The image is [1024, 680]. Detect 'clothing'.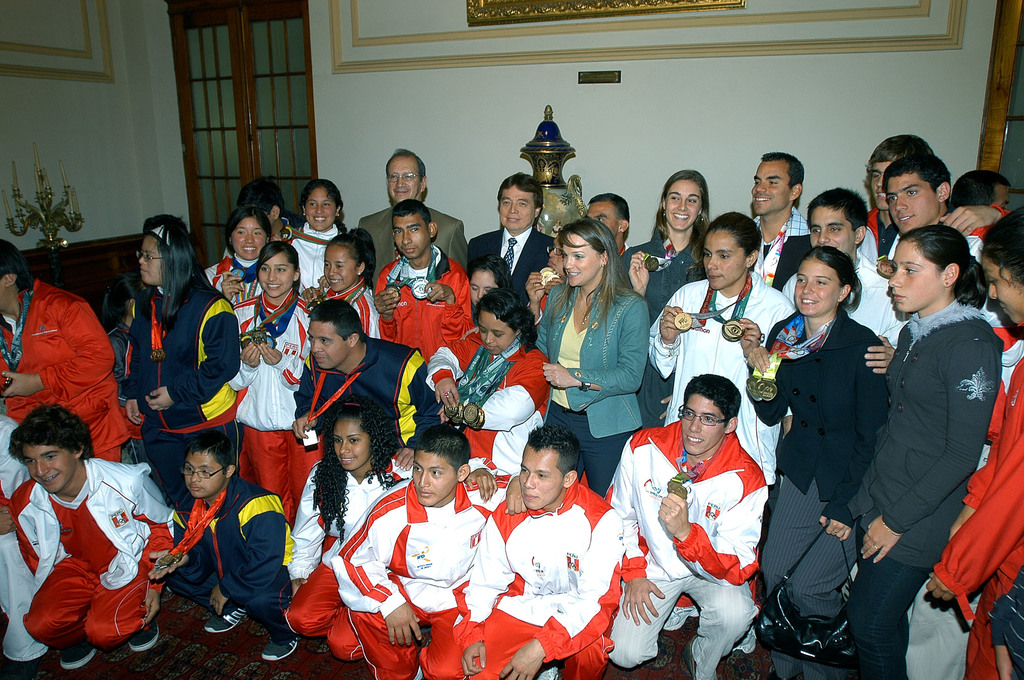
Detection: left=744, top=203, right=816, bottom=286.
